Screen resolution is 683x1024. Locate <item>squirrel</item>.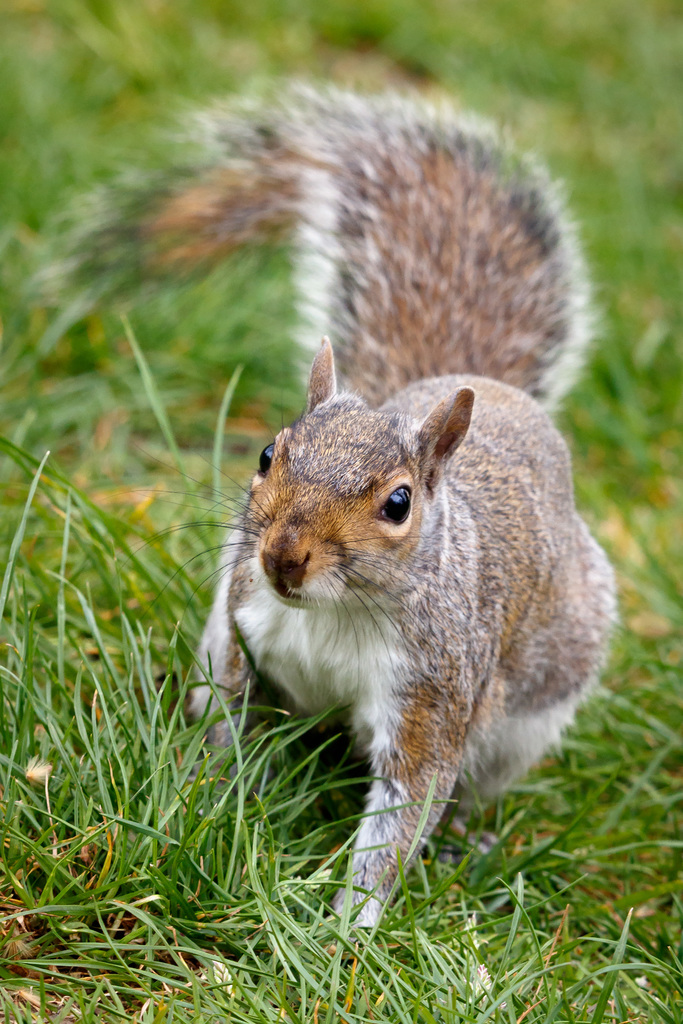
19:77:618:950.
